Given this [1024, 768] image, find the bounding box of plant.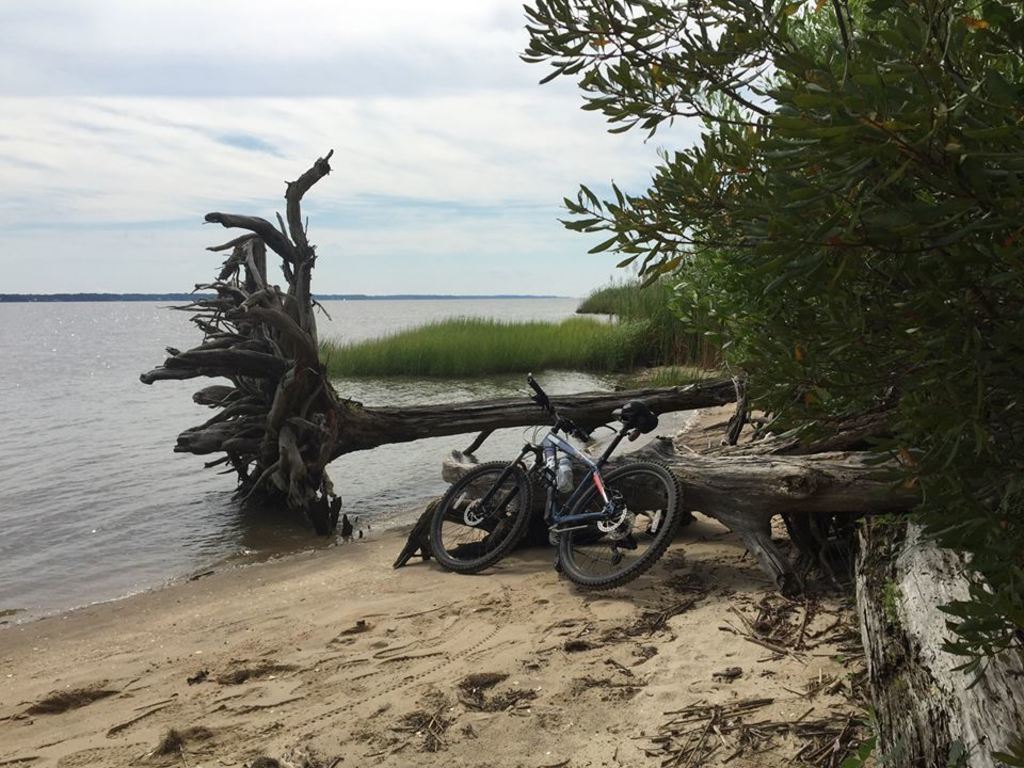
box(517, 0, 1023, 570).
